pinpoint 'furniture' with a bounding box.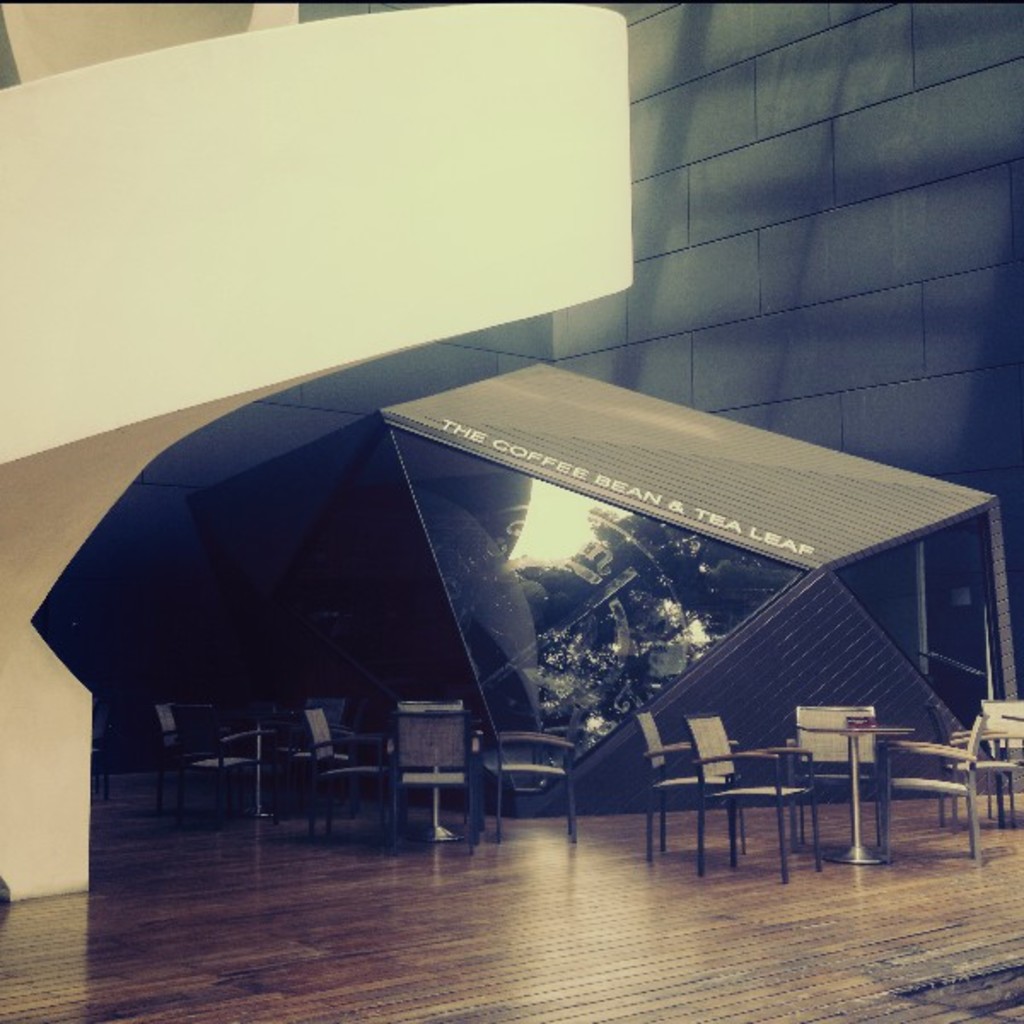
<box>92,701,114,806</box>.
